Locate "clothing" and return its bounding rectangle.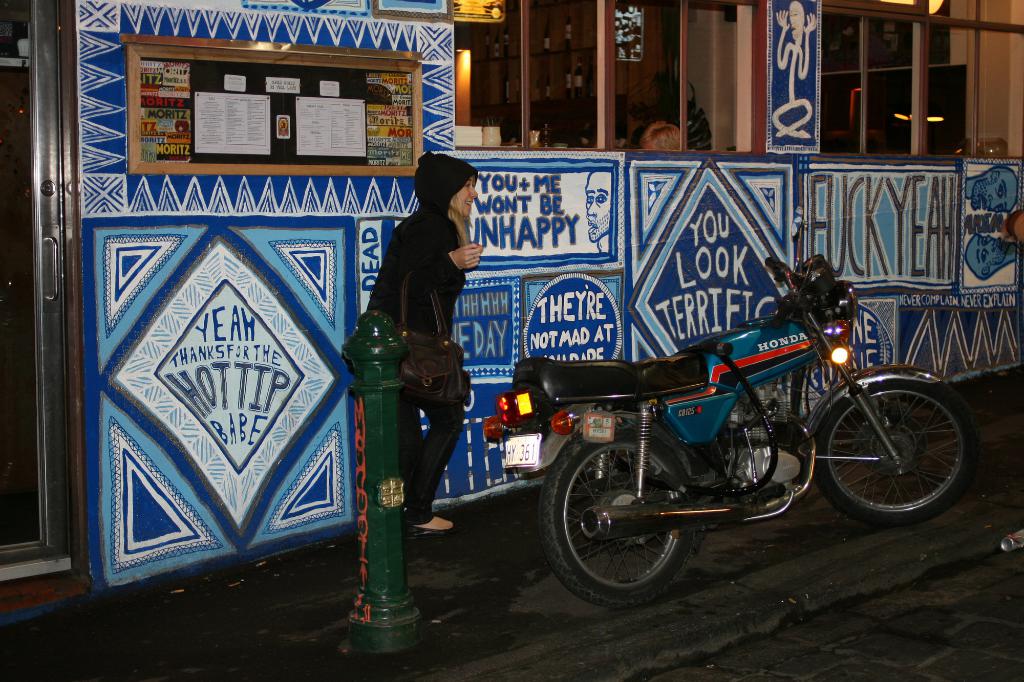
(360, 141, 485, 562).
